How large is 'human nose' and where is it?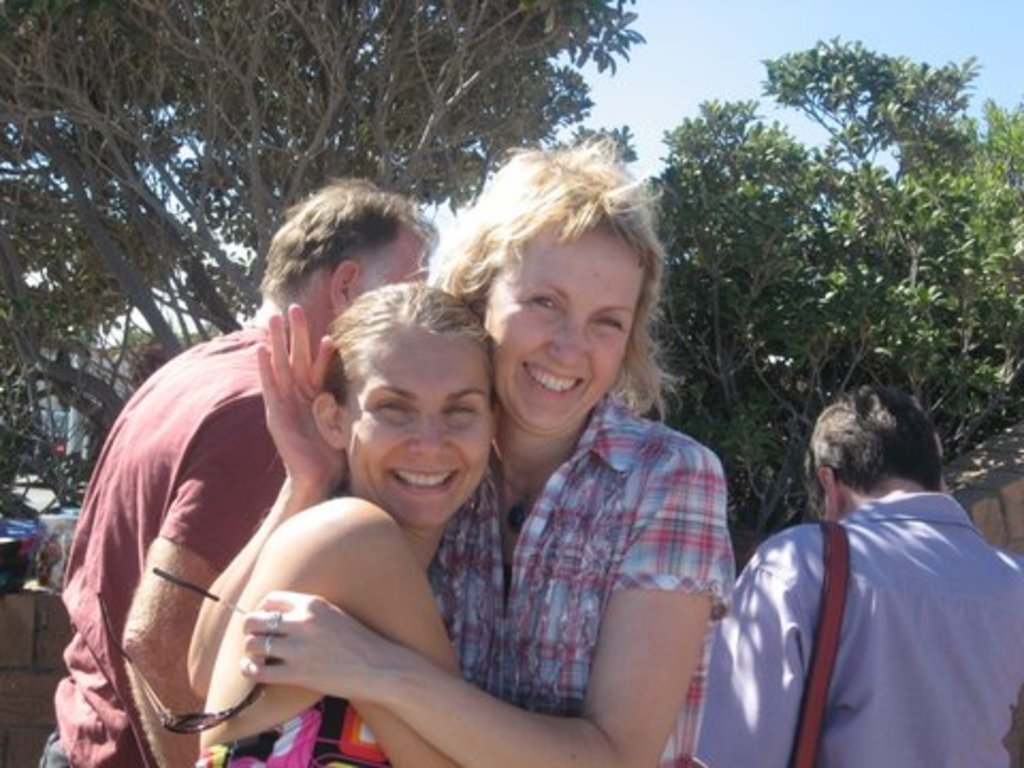
Bounding box: 546, 314, 589, 373.
